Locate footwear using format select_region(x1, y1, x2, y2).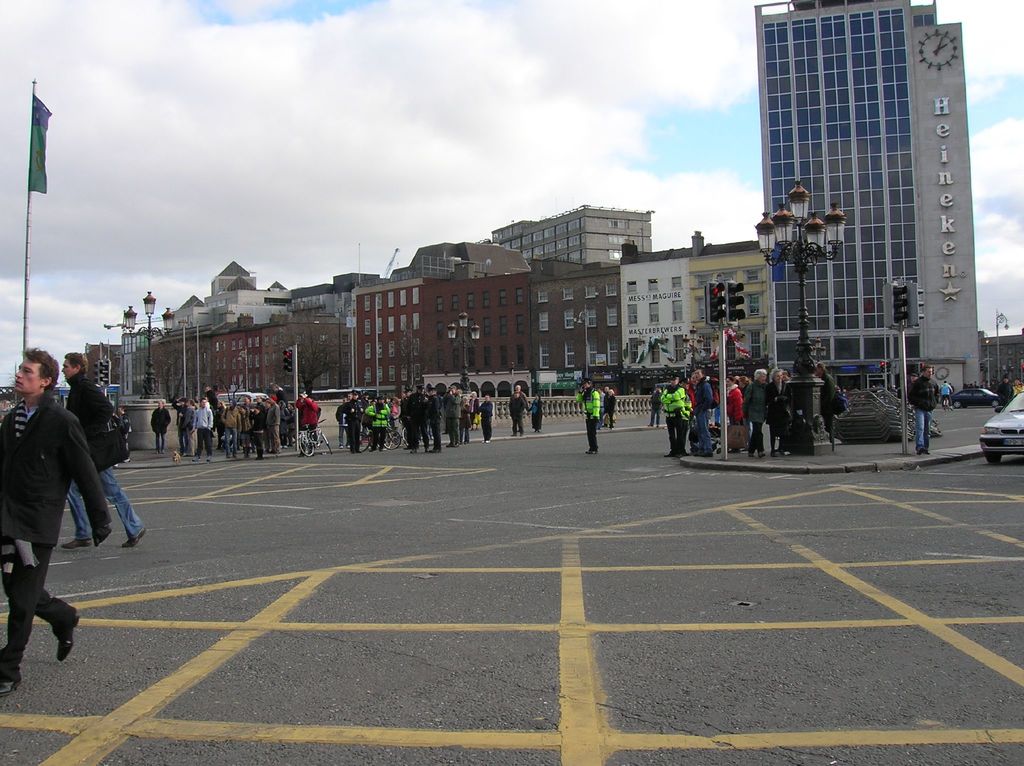
select_region(423, 445, 428, 451).
